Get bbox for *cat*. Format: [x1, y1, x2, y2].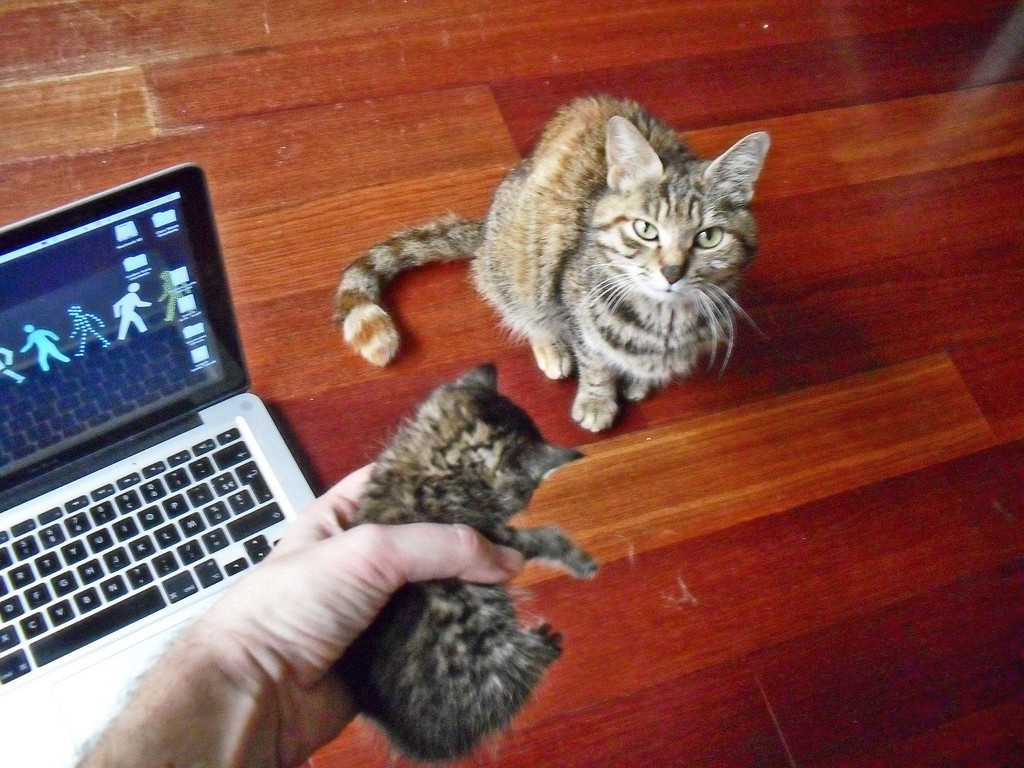
[333, 94, 773, 434].
